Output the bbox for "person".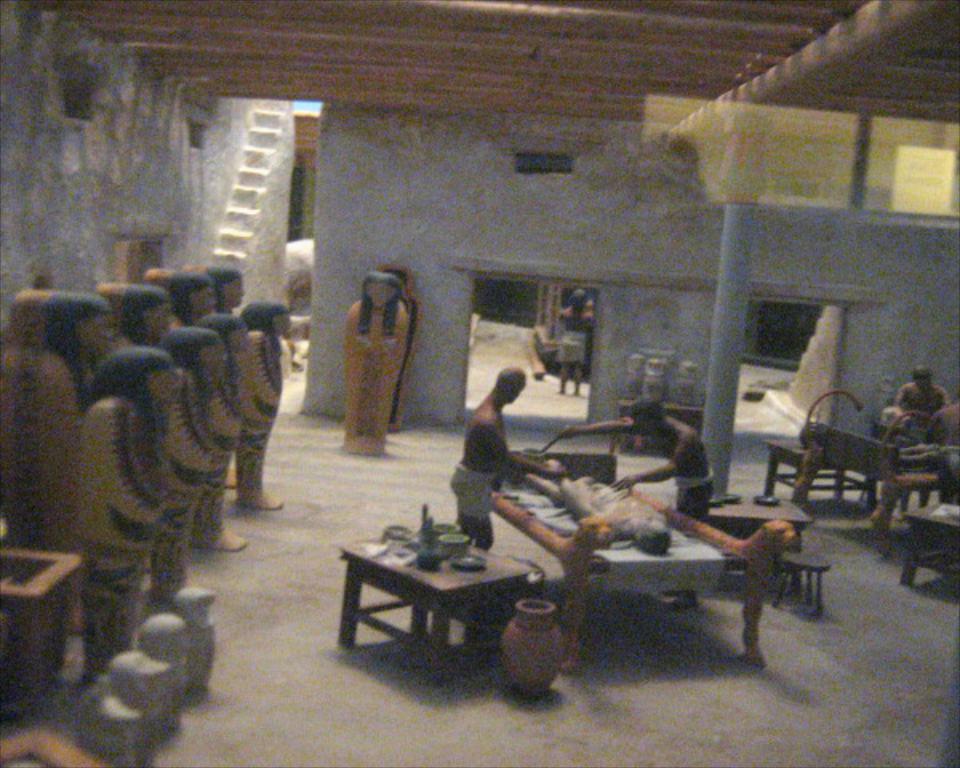
[x1=165, y1=326, x2=216, y2=536].
